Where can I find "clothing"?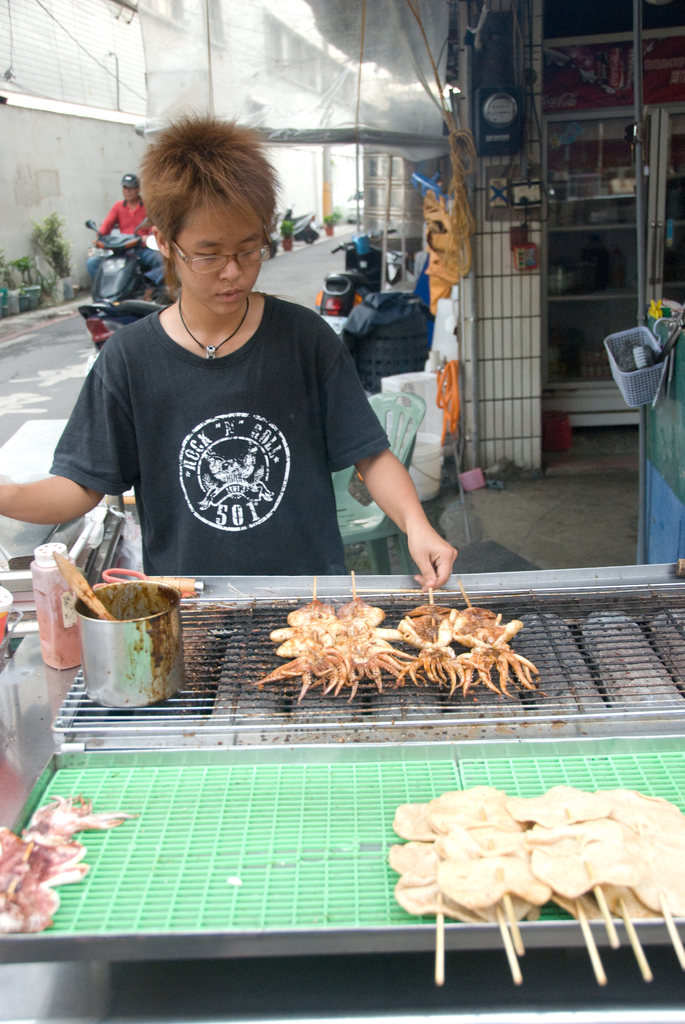
You can find it at (82, 199, 162, 292).
